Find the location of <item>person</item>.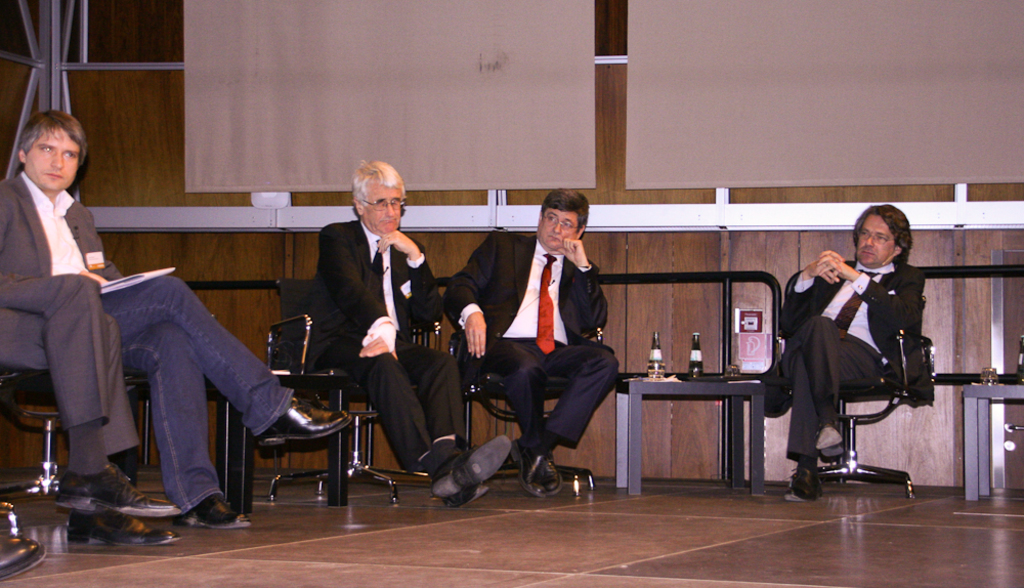
Location: <region>0, 111, 353, 528</region>.
